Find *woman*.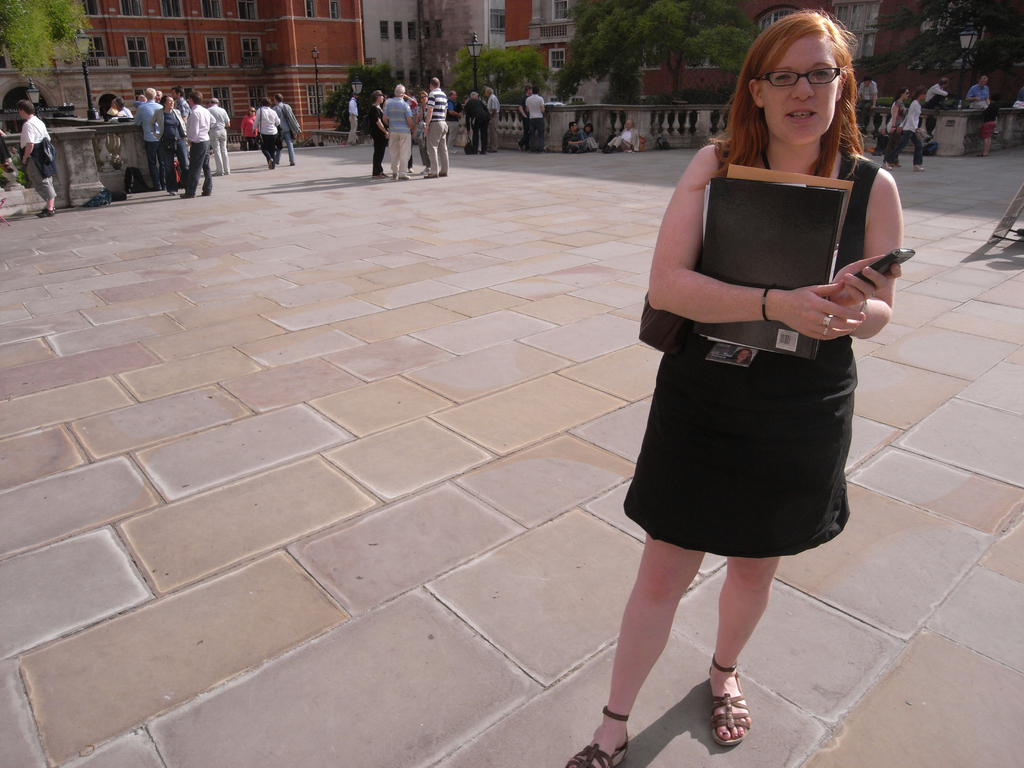
bbox=(902, 87, 927, 169).
